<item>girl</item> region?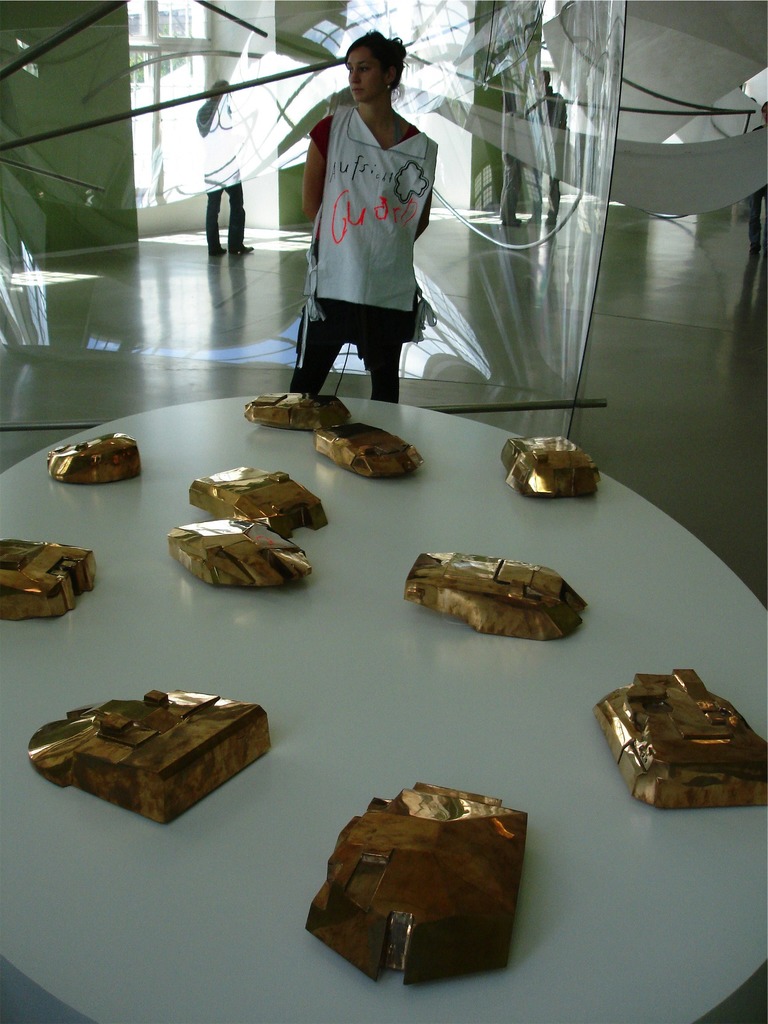
bbox=[290, 29, 441, 405]
